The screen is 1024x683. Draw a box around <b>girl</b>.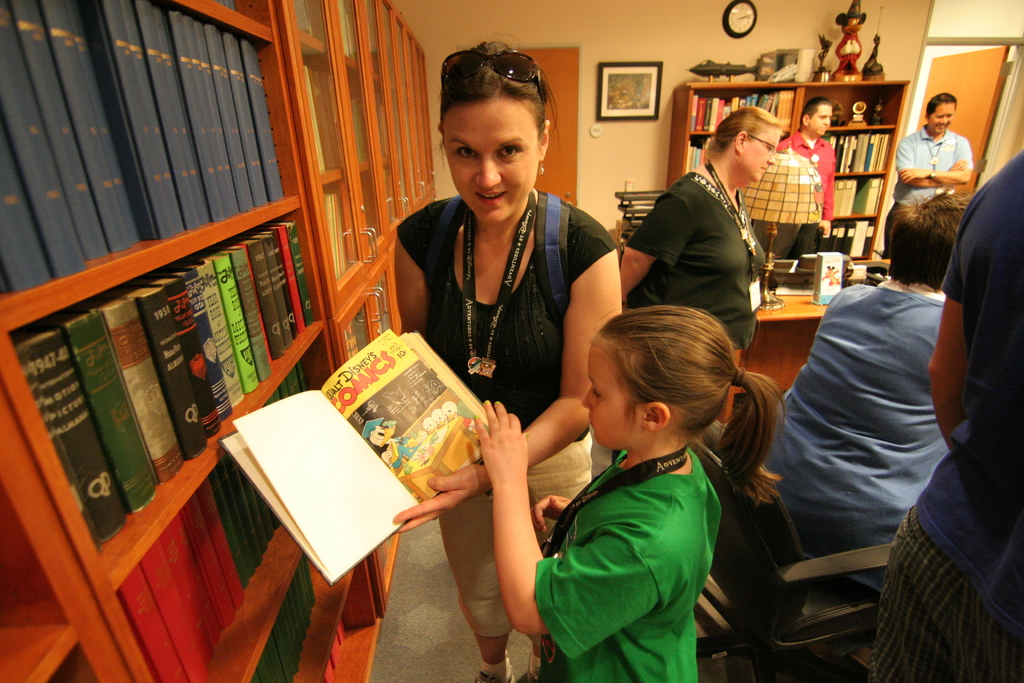
BBox(473, 300, 789, 682).
